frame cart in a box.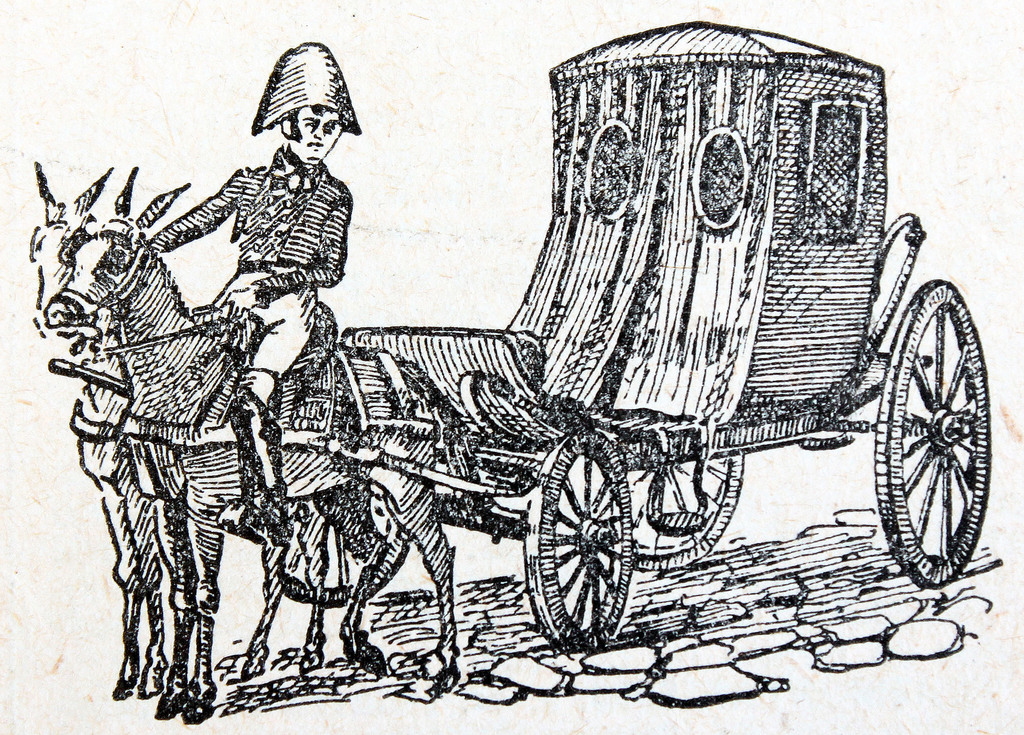
detection(47, 17, 989, 652).
